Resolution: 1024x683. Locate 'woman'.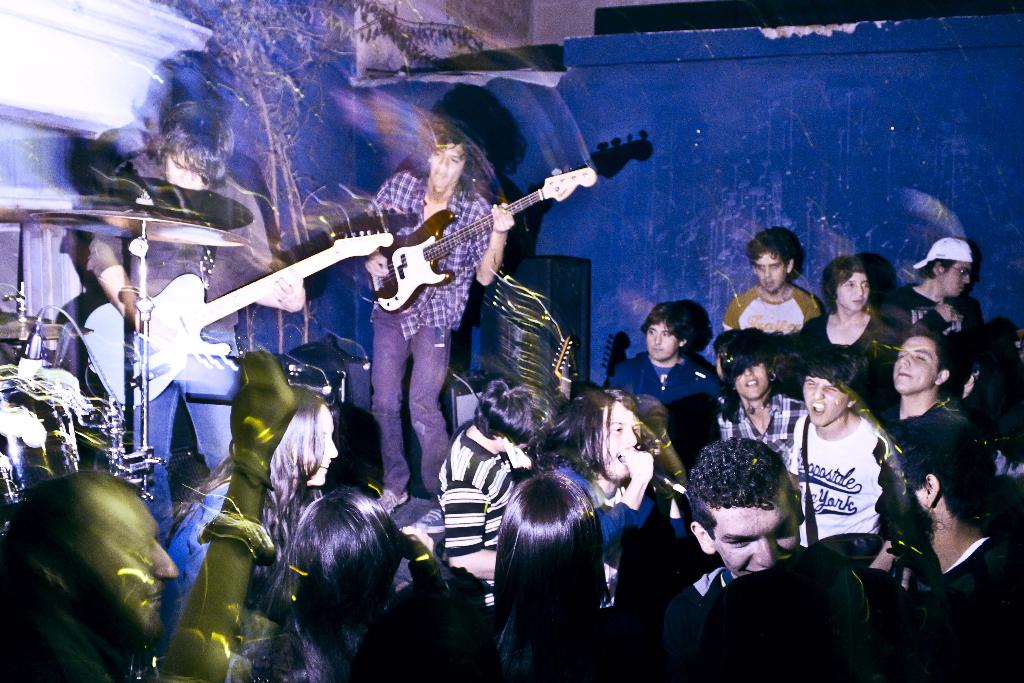
crop(236, 465, 456, 675).
